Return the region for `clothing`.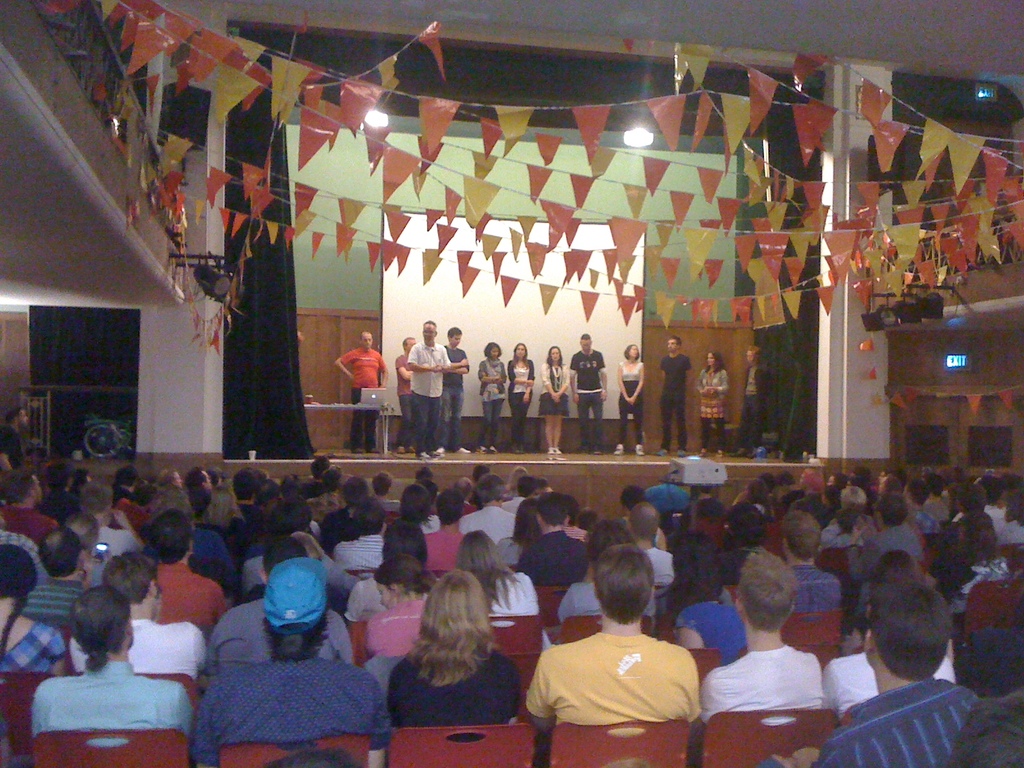
detection(90, 524, 136, 586).
